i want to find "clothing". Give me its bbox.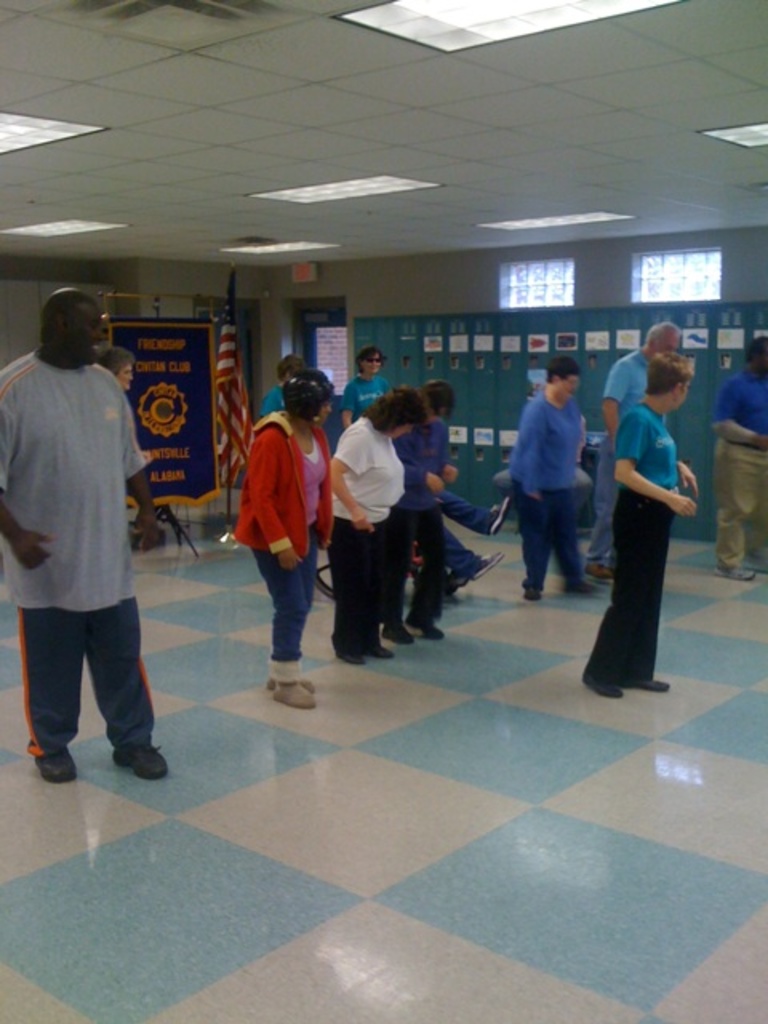
region(235, 366, 336, 682).
